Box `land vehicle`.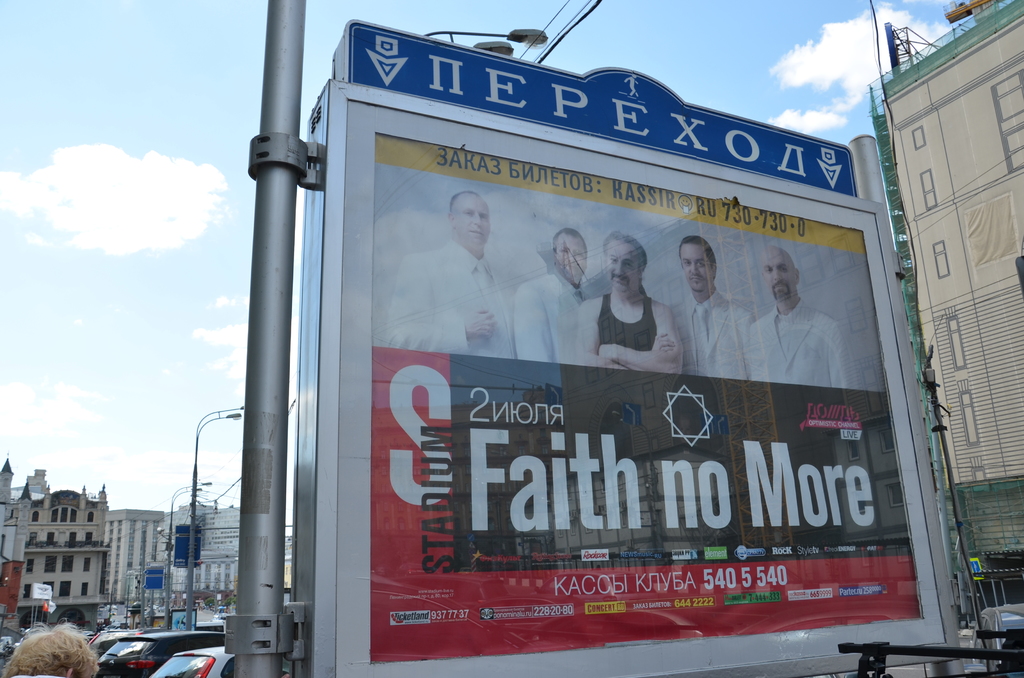
left=98, top=633, right=225, bottom=677.
